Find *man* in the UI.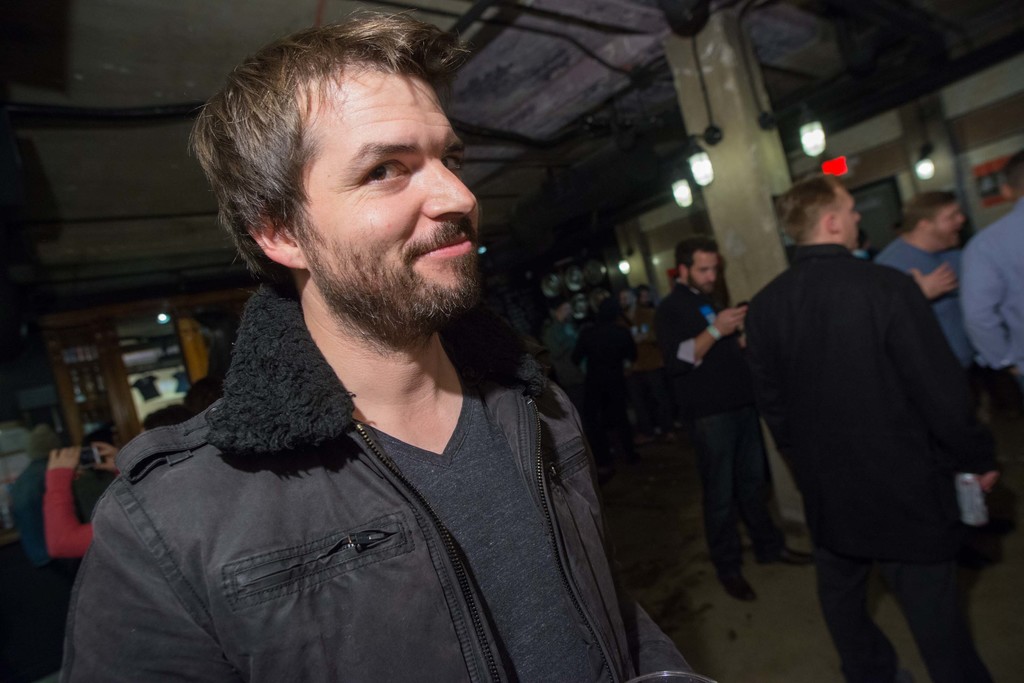
UI element at [x1=742, y1=175, x2=996, y2=682].
